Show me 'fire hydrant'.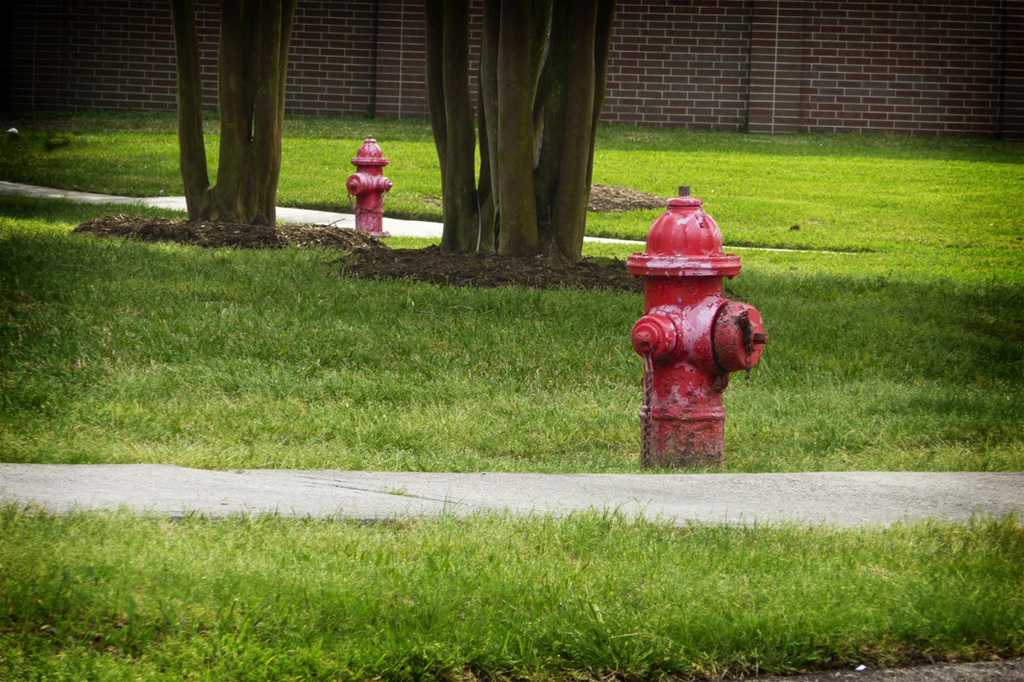
'fire hydrant' is here: <region>349, 139, 393, 236</region>.
